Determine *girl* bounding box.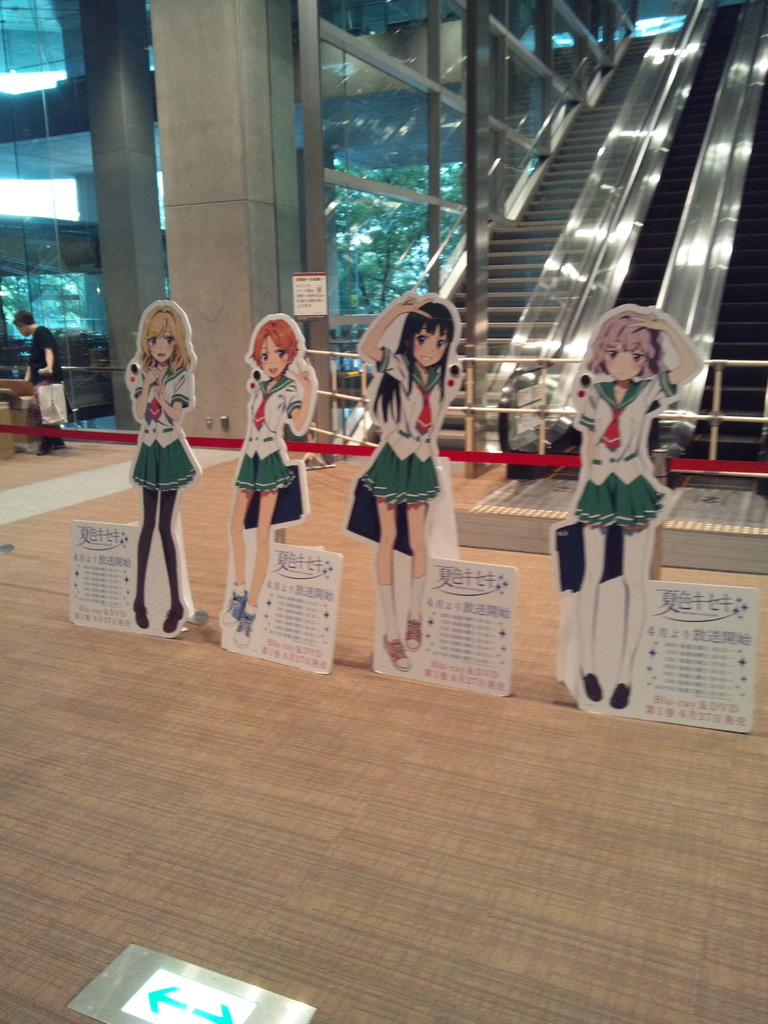
Determined: x1=228, y1=300, x2=302, y2=631.
